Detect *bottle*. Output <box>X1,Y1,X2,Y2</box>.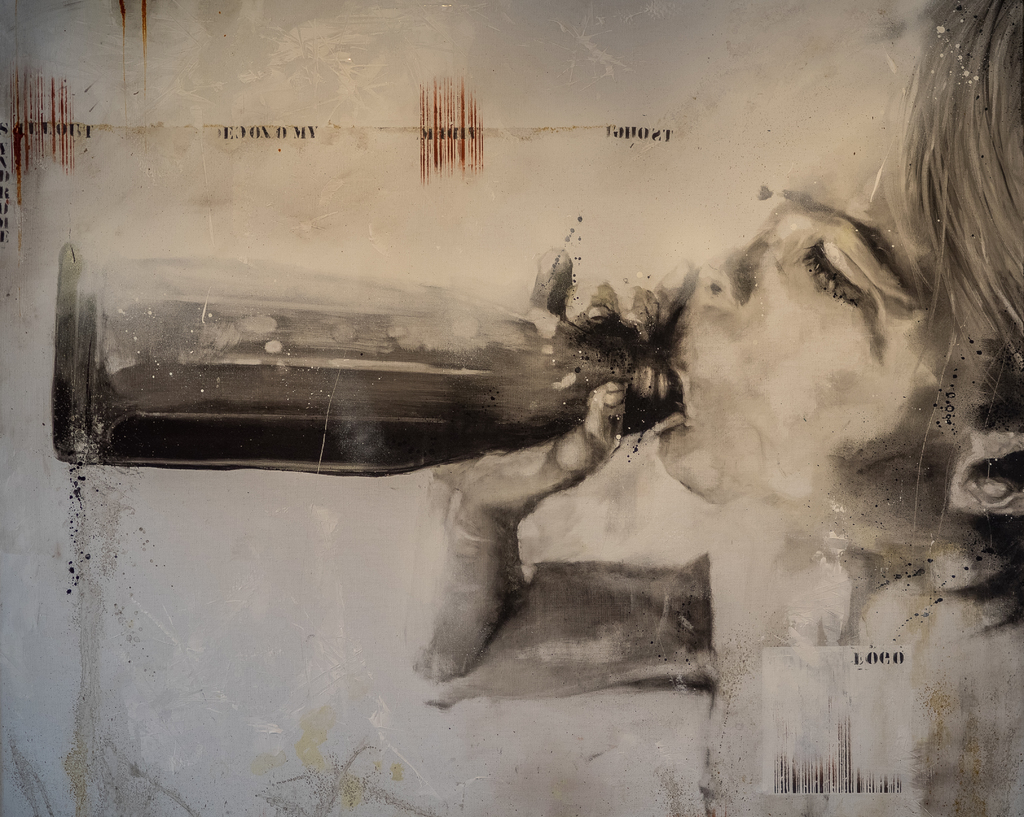
<box>52,244,682,475</box>.
